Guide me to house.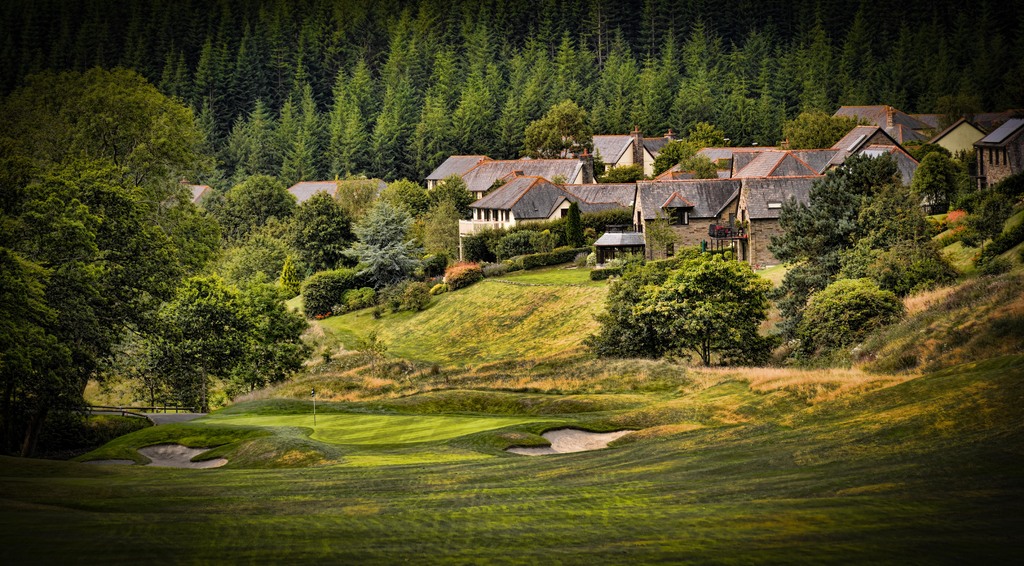
Guidance: locate(627, 177, 739, 258).
